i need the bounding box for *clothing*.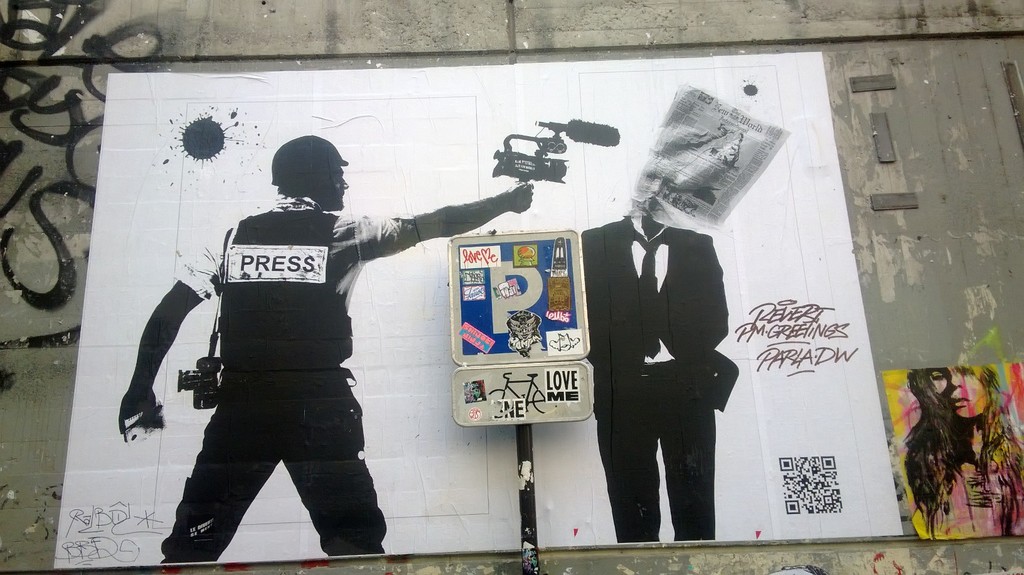
Here it is: BBox(156, 154, 410, 562).
